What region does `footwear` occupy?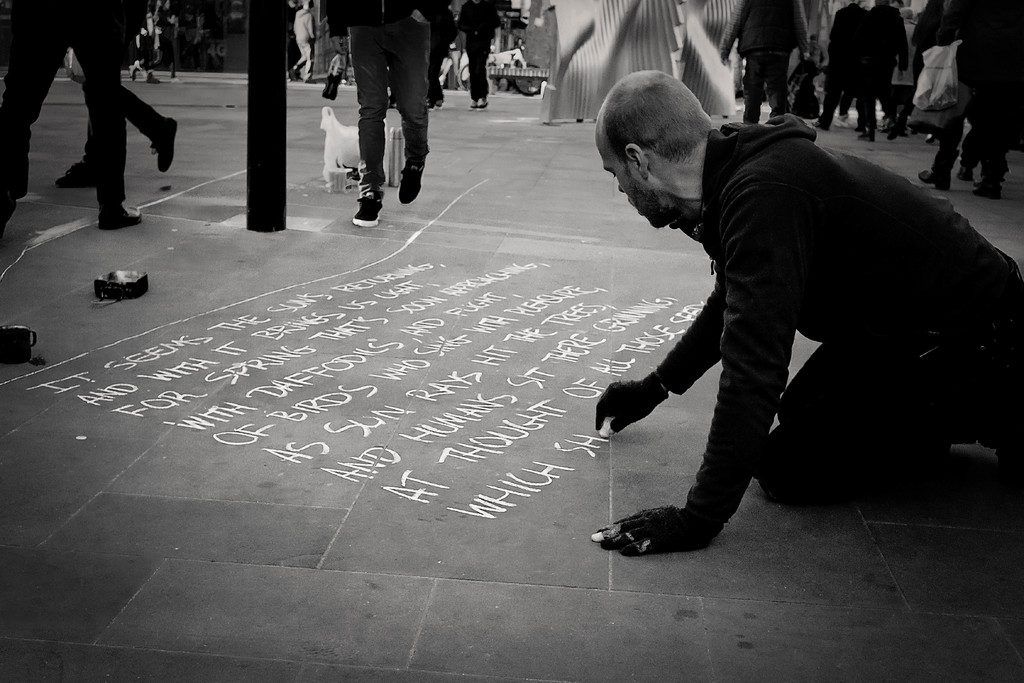
398/168/425/206.
